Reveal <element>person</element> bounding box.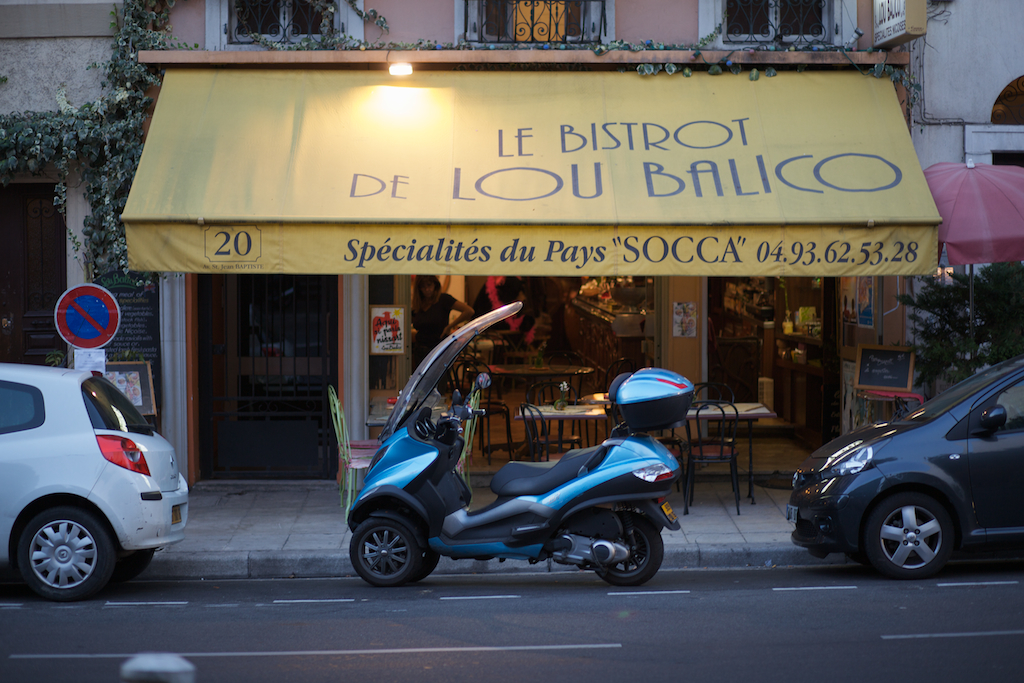
Revealed: select_region(408, 272, 473, 410).
